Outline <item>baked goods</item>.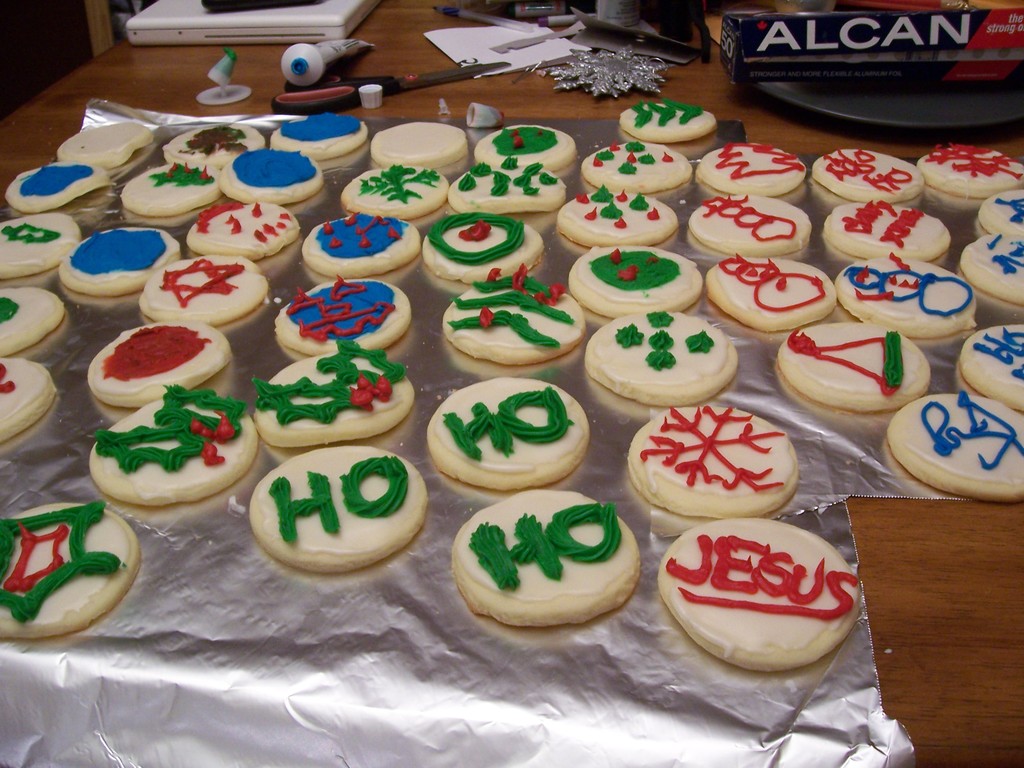
Outline: 138, 254, 270, 326.
